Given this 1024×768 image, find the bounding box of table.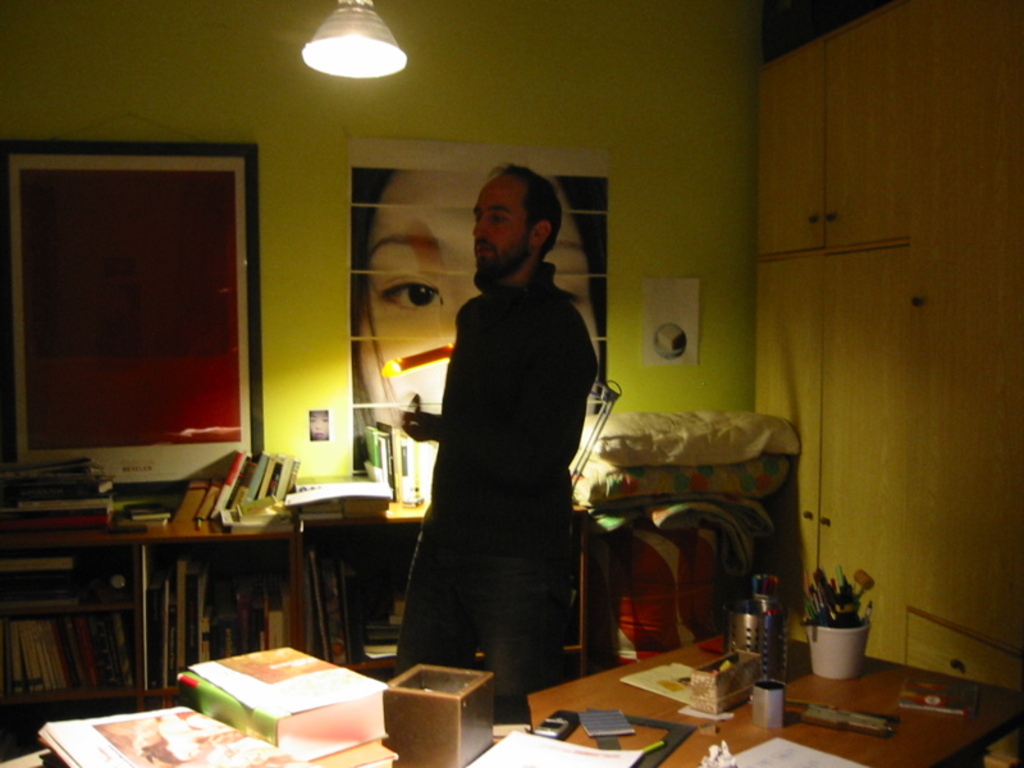
x1=495 y1=630 x2=1023 y2=767.
